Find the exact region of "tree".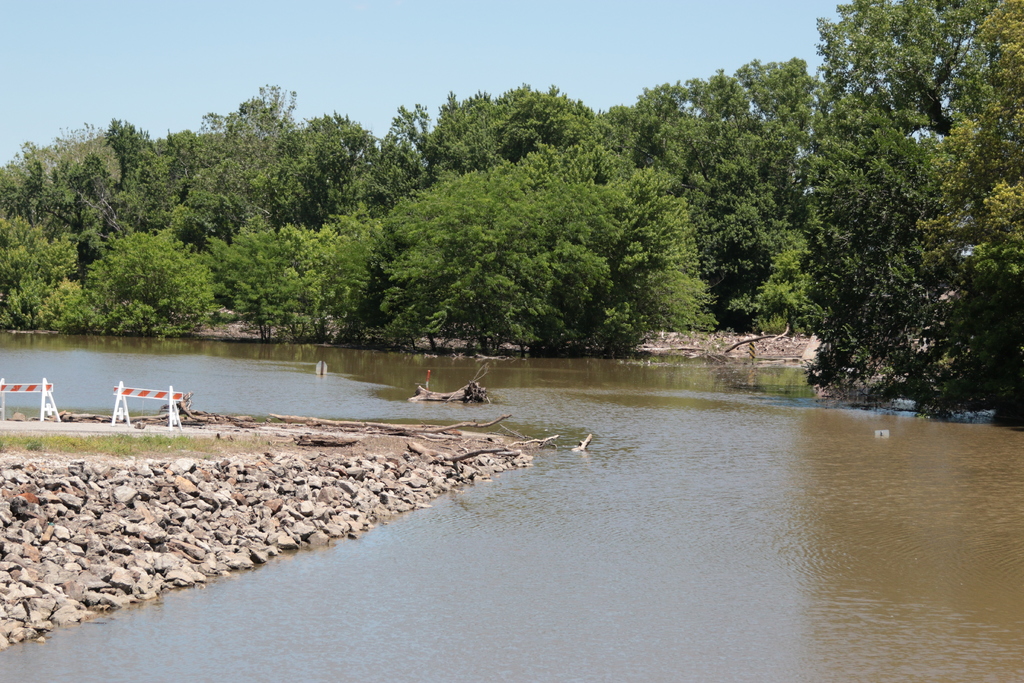
Exact region: {"x1": 377, "y1": 161, "x2": 608, "y2": 347}.
